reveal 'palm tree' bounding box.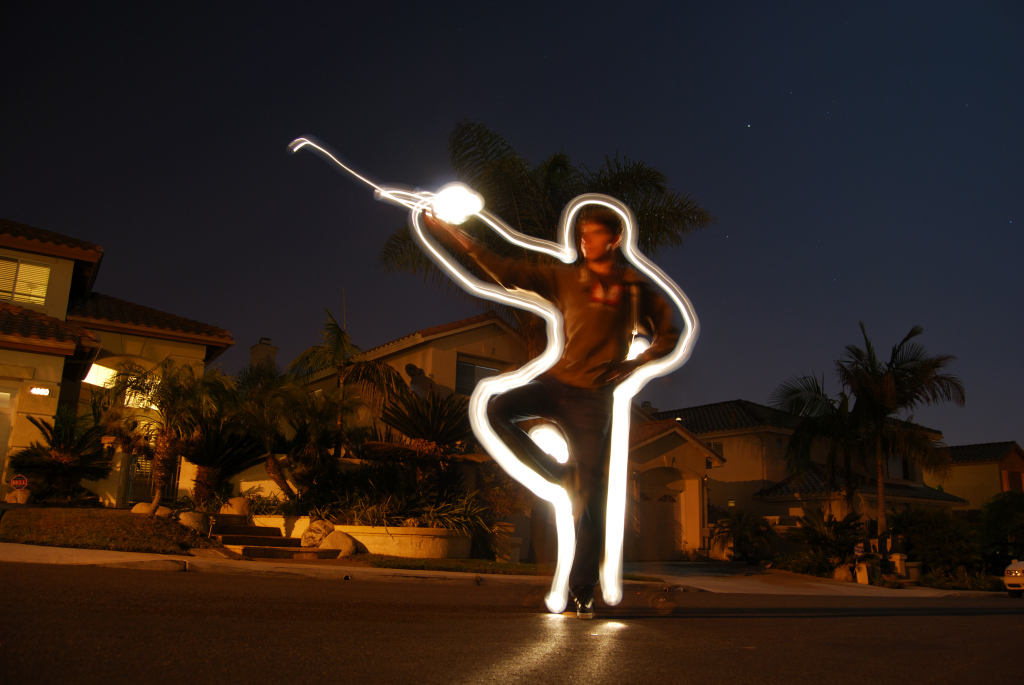
Revealed: {"left": 310, "top": 328, "right": 372, "bottom": 511}.
